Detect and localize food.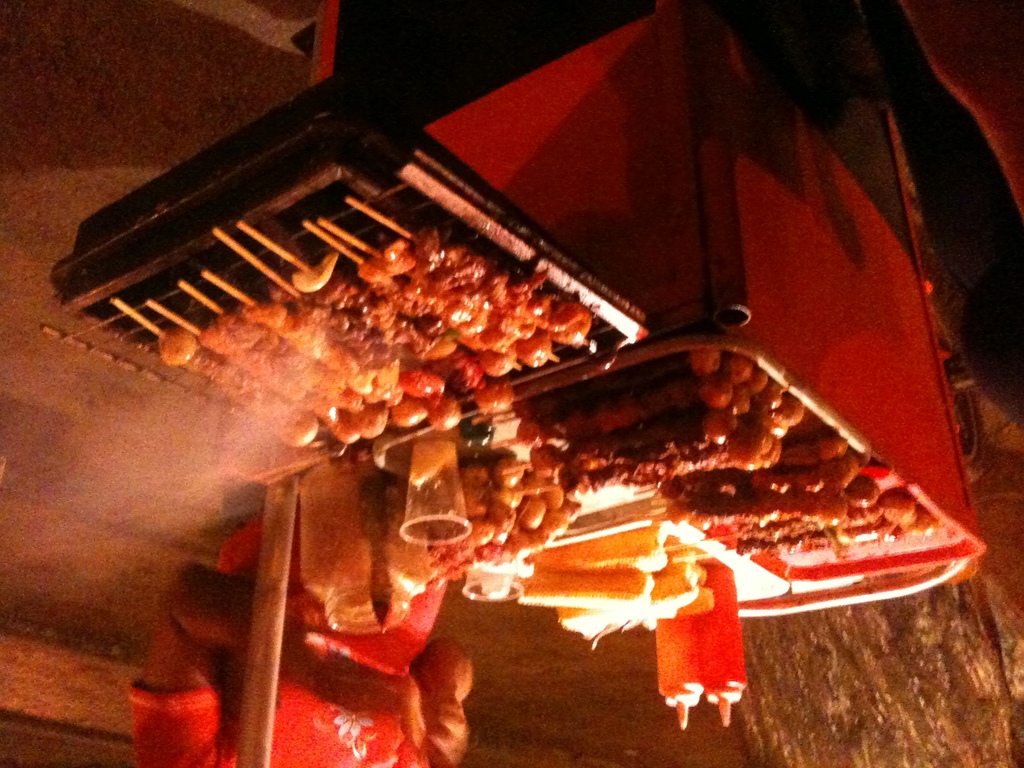
Localized at <bbox>215, 164, 612, 457</bbox>.
